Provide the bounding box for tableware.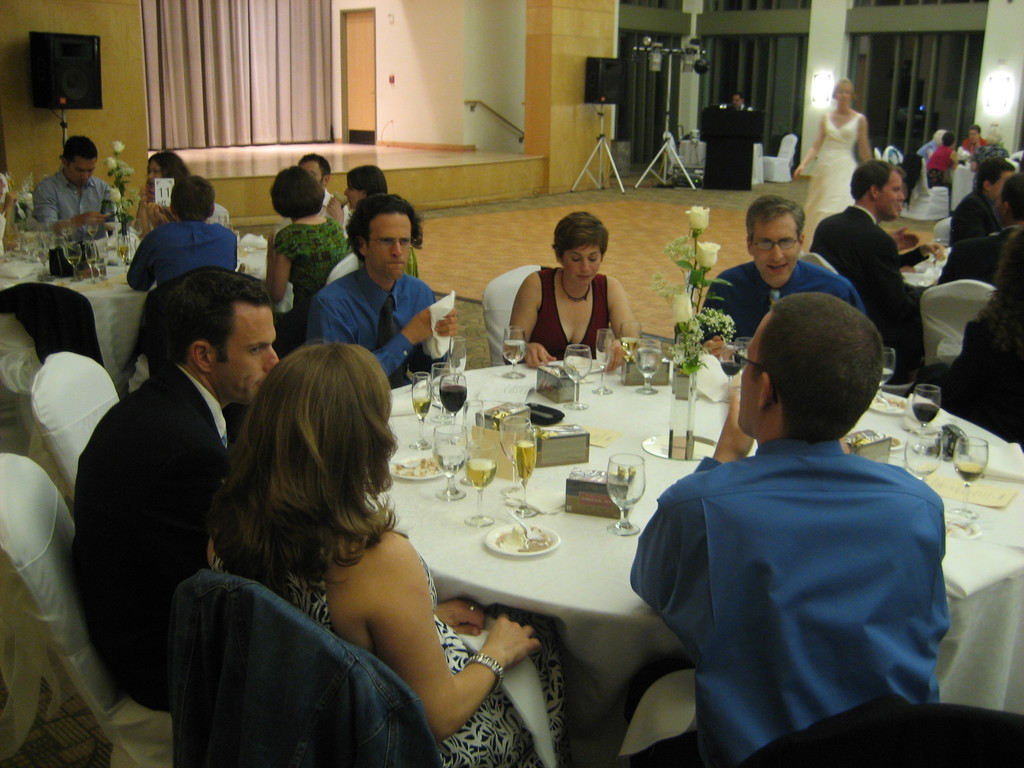
(x1=721, y1=342, x2=747, y2=403).
